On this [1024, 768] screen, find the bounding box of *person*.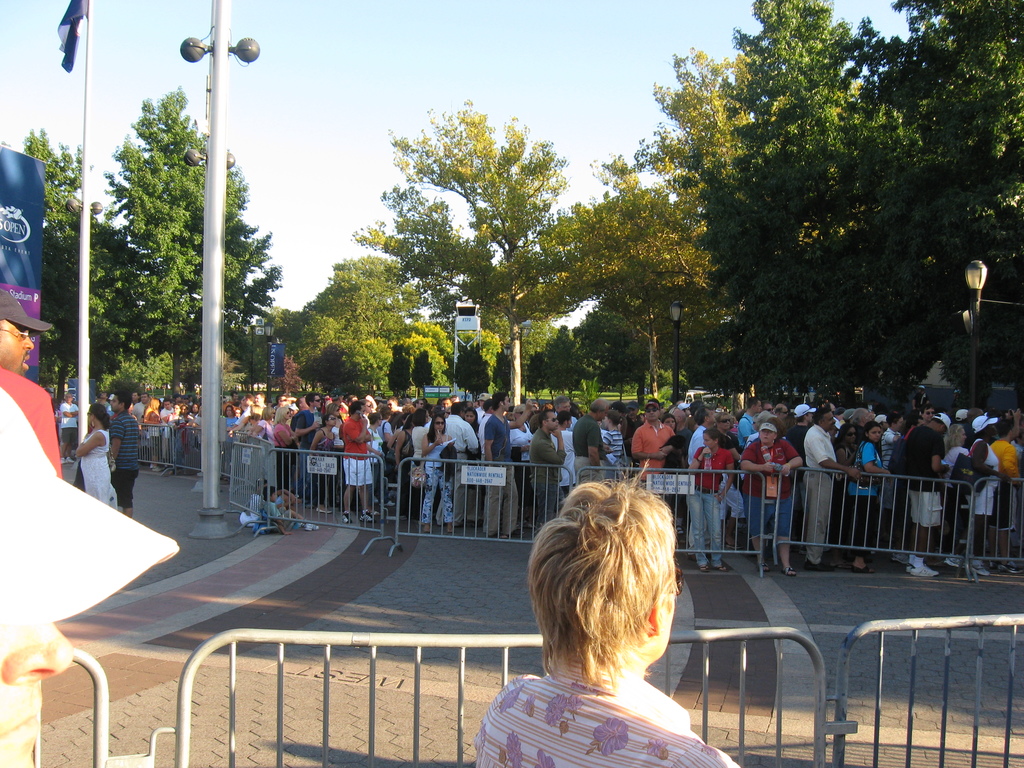
Bounding box: [0,388,175,767].
